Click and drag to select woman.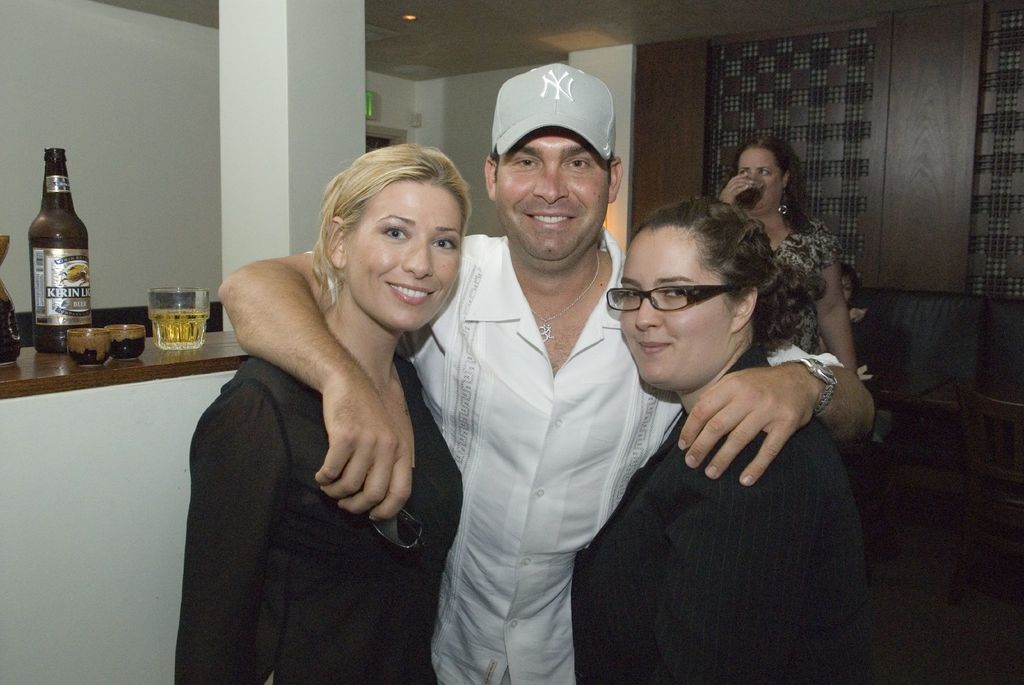
Selection: box=[714, 135, 861, 378].
